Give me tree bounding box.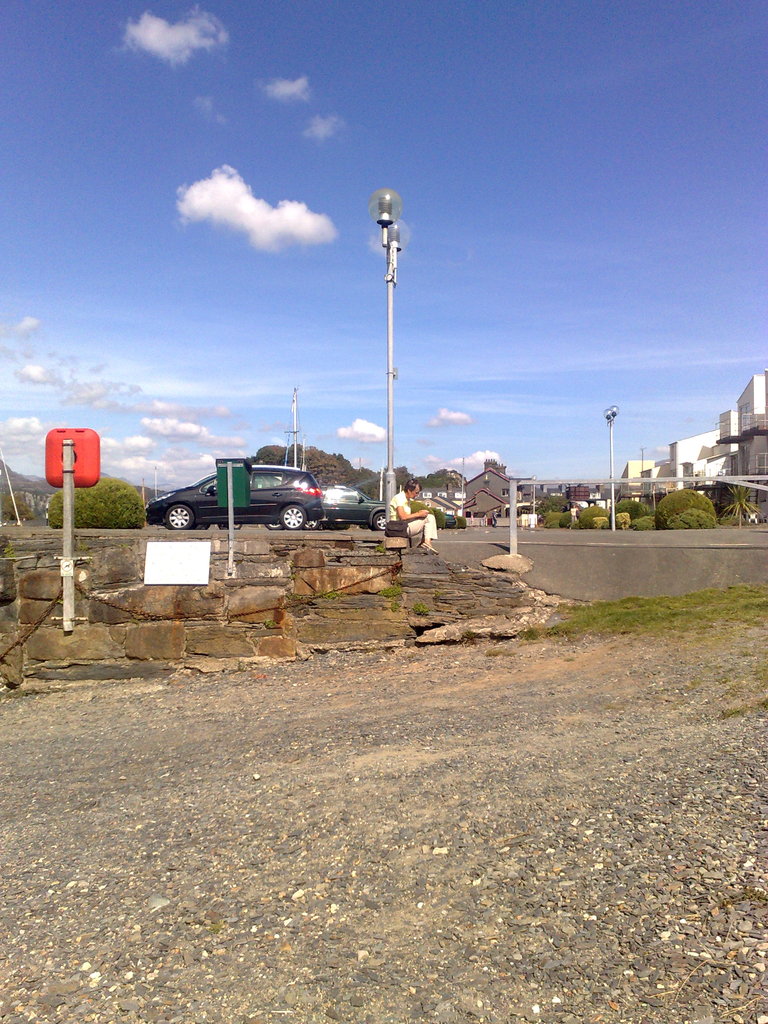
[280, 438, 303, 465].
